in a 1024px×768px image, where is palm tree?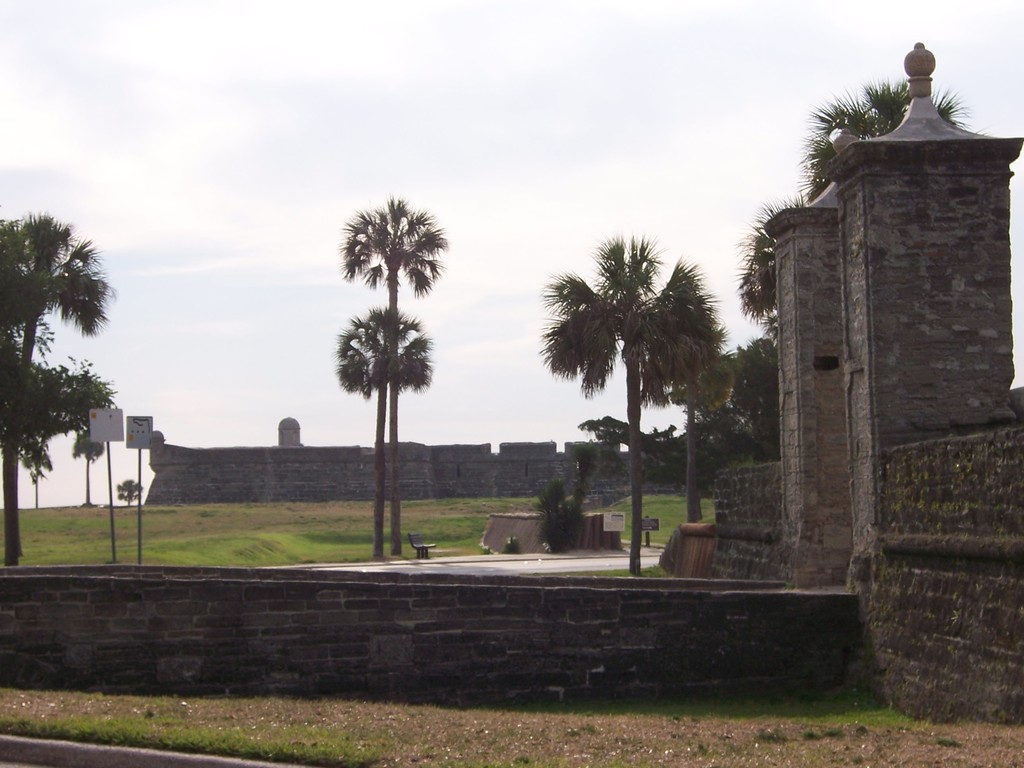
region(2, 303, 72, 570).
